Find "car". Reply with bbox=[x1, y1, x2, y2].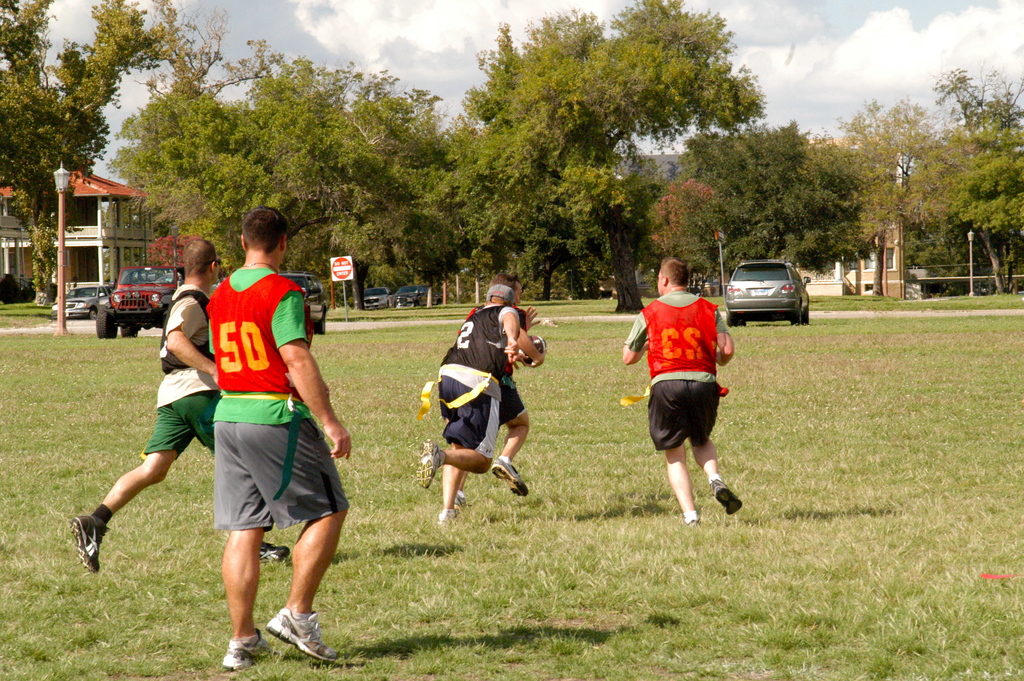
bbox=[729, 253, 815, 323].
